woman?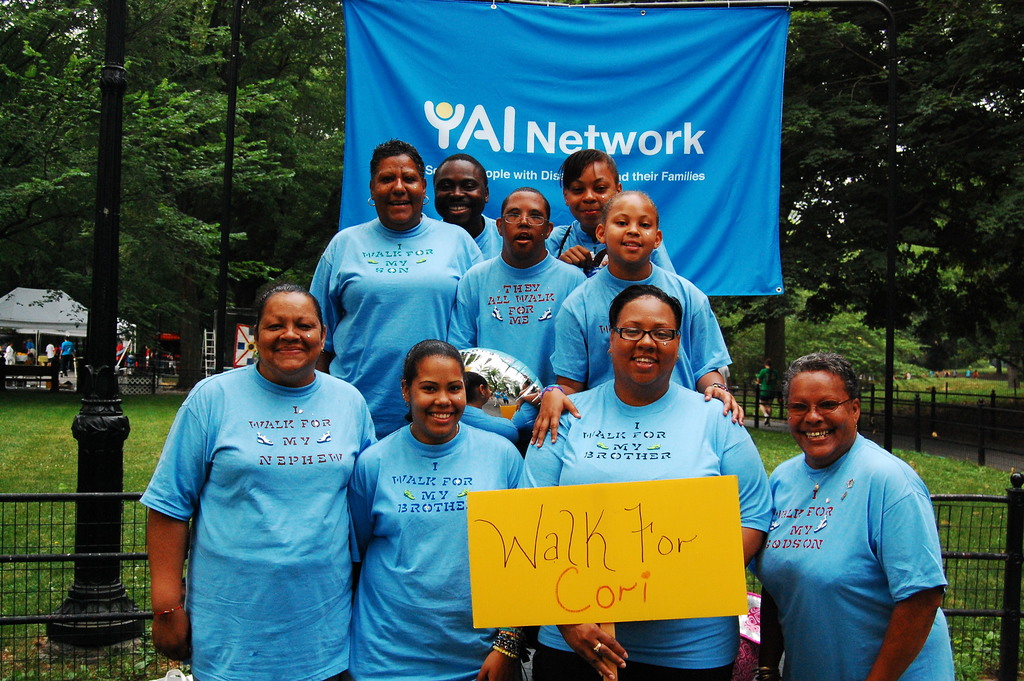
BBox(349, 341, 529, 680)
